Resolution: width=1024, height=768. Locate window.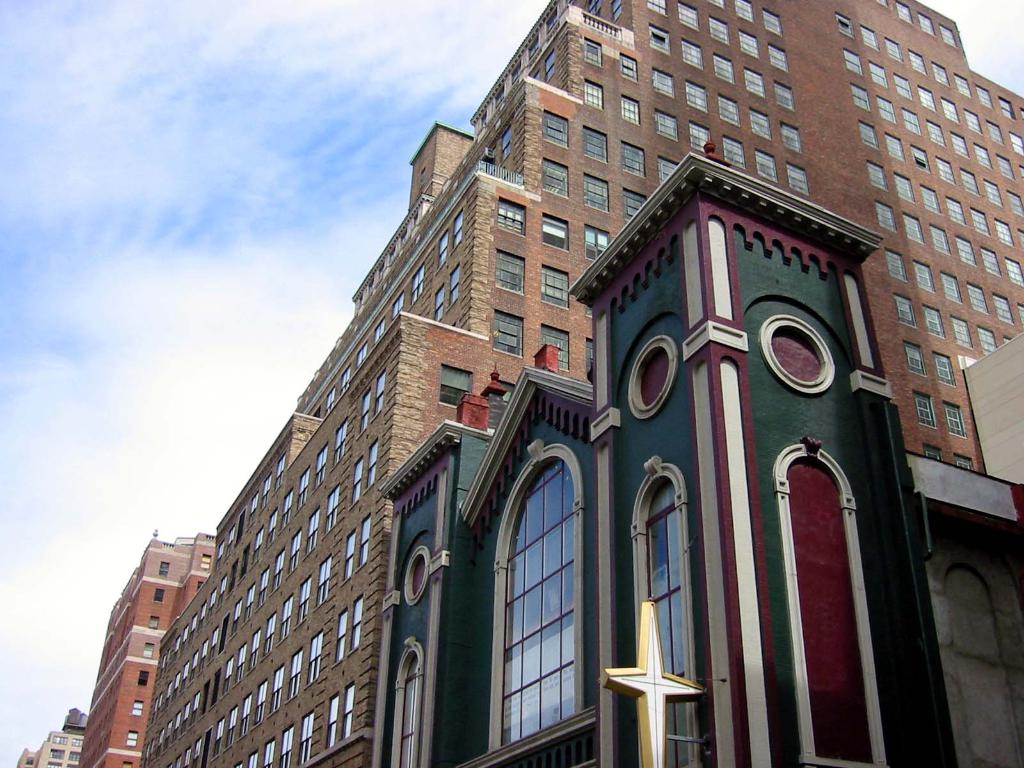
<bbox>935, 156, 954, 186</bbox>.
